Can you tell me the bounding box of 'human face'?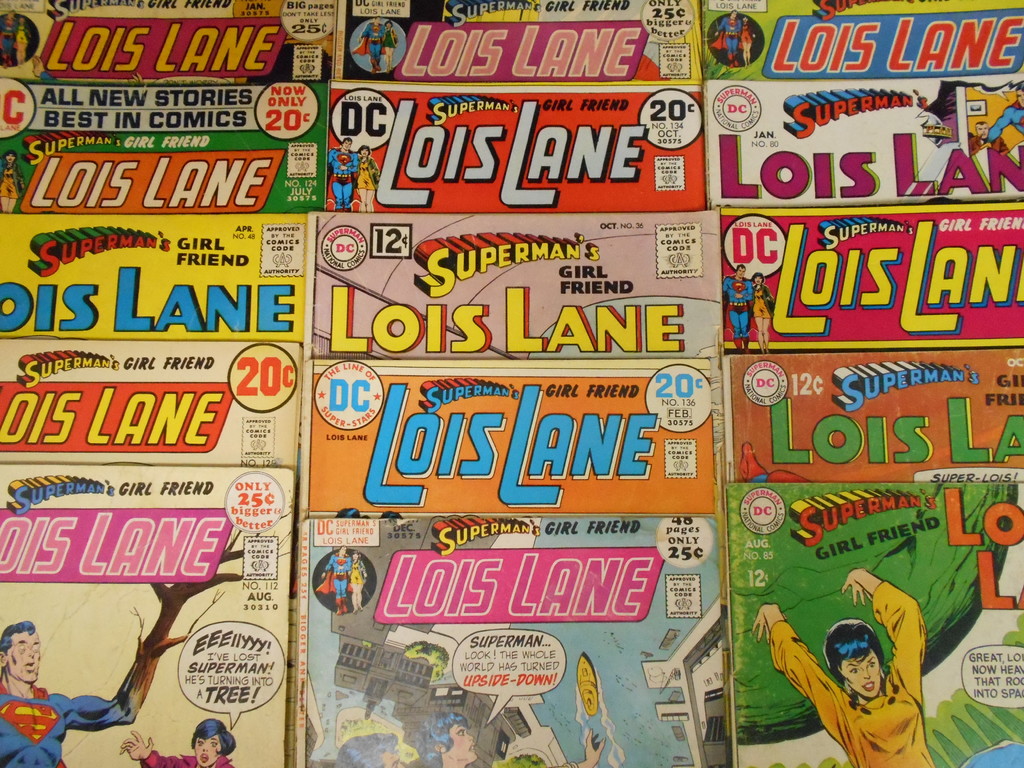
box=[977, 125, 989, 140].
